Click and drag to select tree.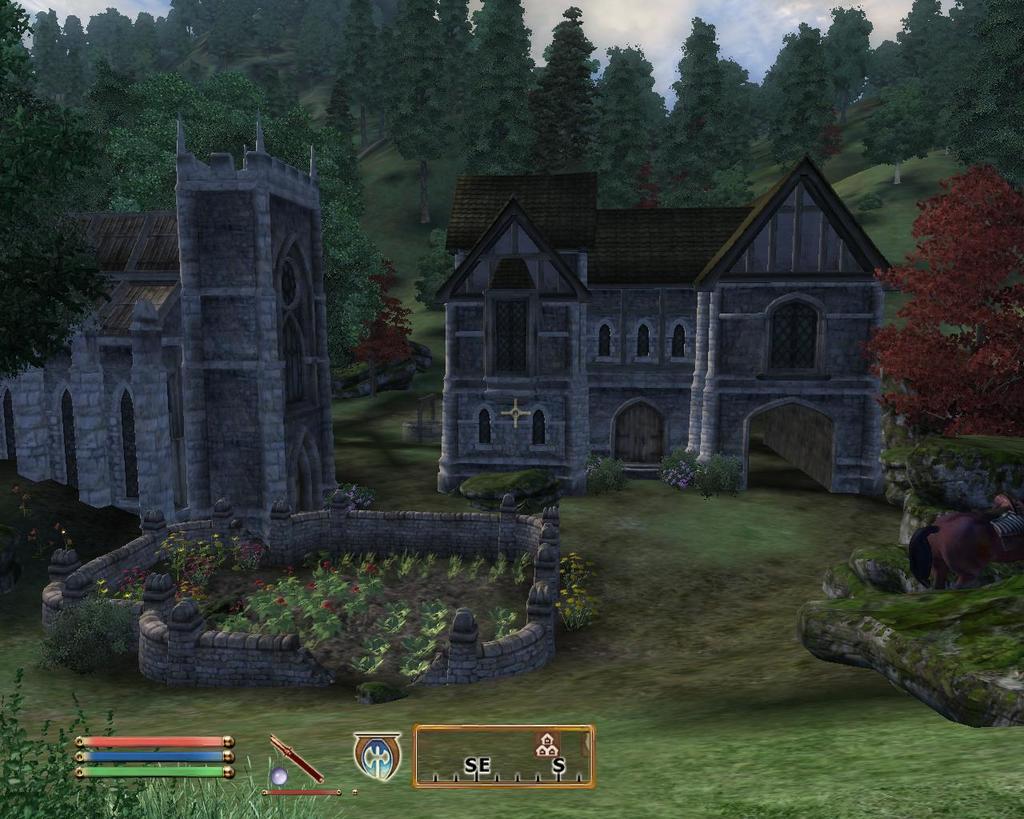
Selection: <bbox>751, 27, 823, 174</bbox>.
